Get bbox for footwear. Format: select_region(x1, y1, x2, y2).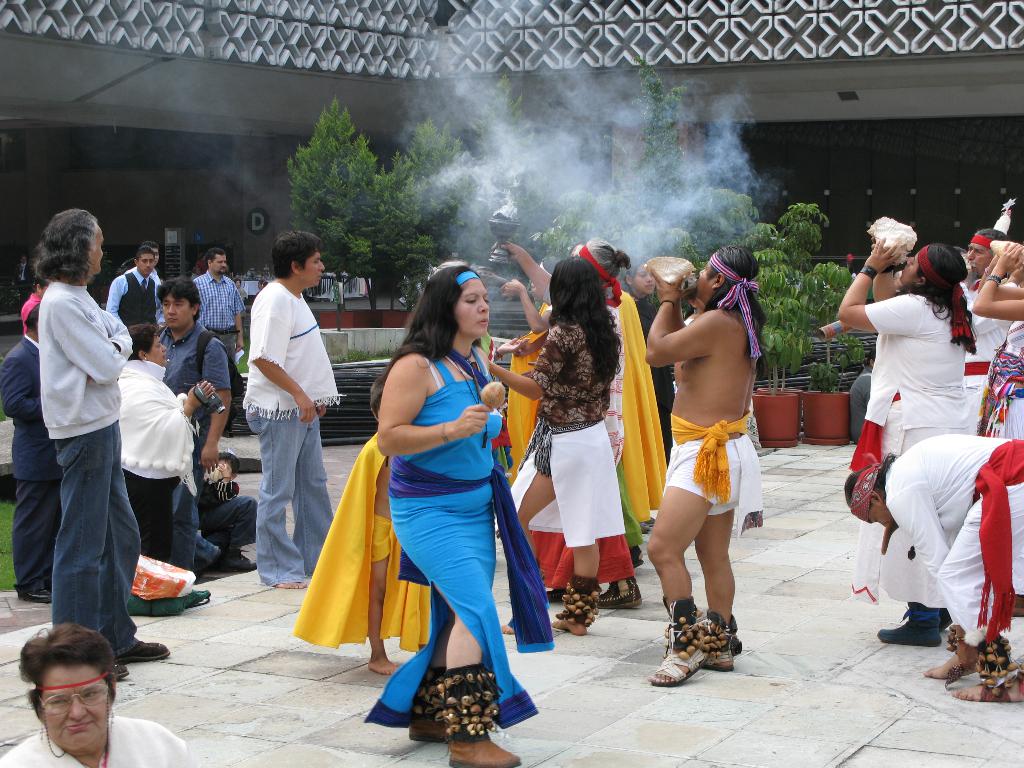
select_region(408, 716, 460, 746).
